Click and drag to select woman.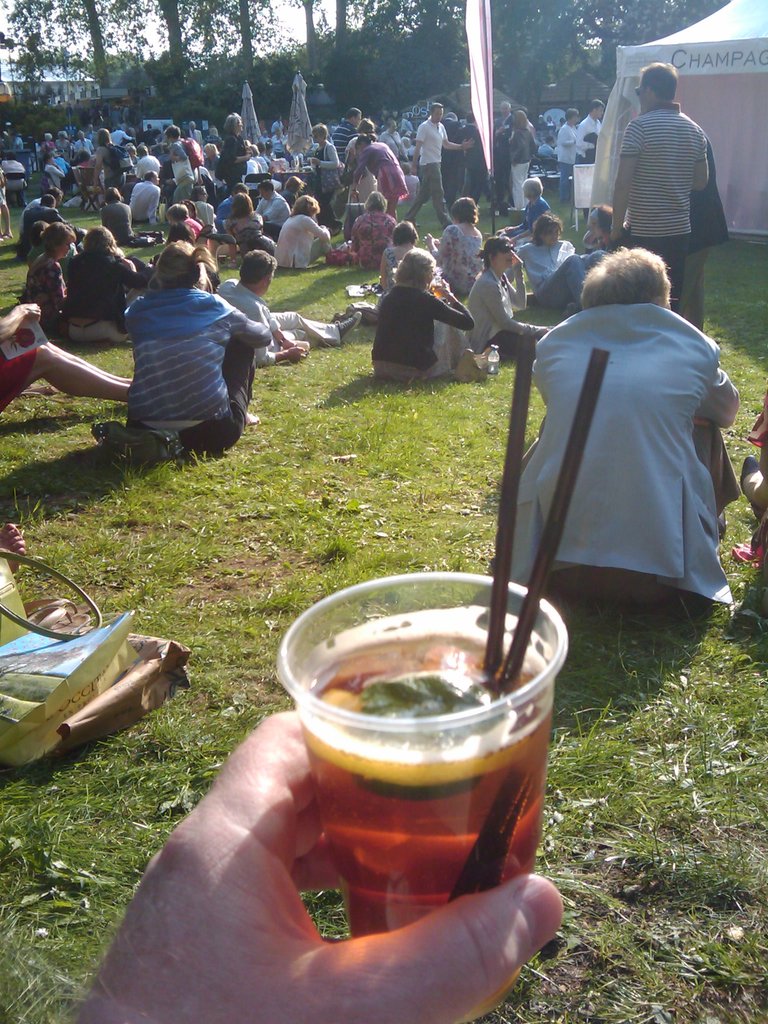
Selection: [466, 234, 550, 356].
